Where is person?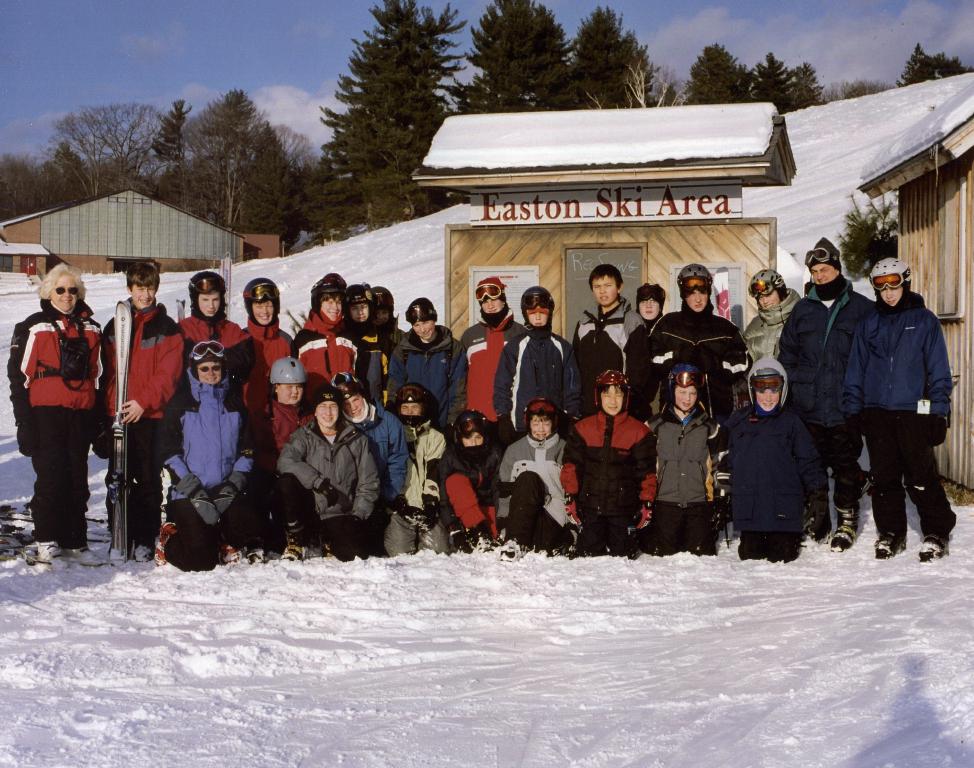
detection(239, 276, 296, 393).
